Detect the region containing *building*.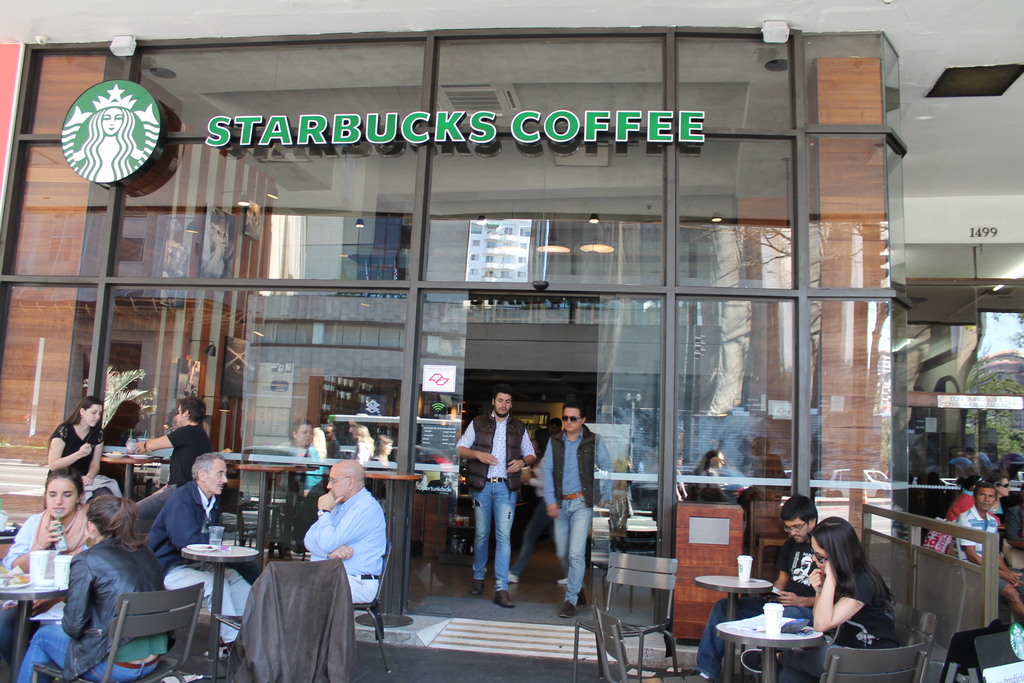
bbox=(0, 0, 1023, 682).
